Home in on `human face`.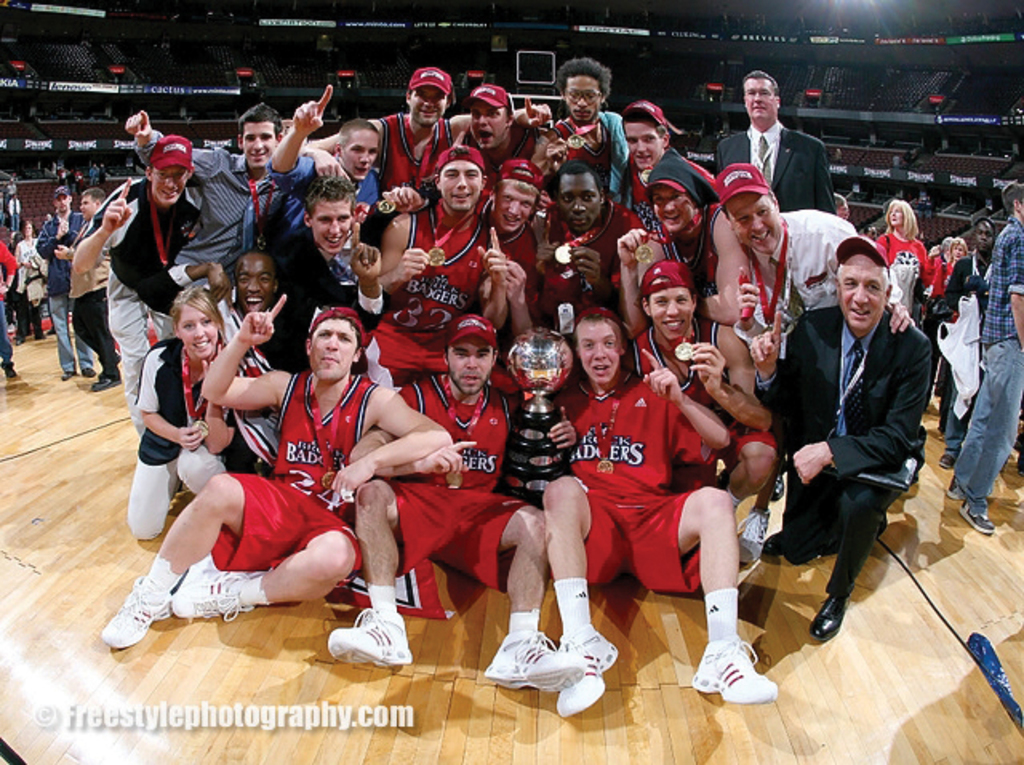
Homed in at x1=472, y1=99, x2=504, y2=150.
